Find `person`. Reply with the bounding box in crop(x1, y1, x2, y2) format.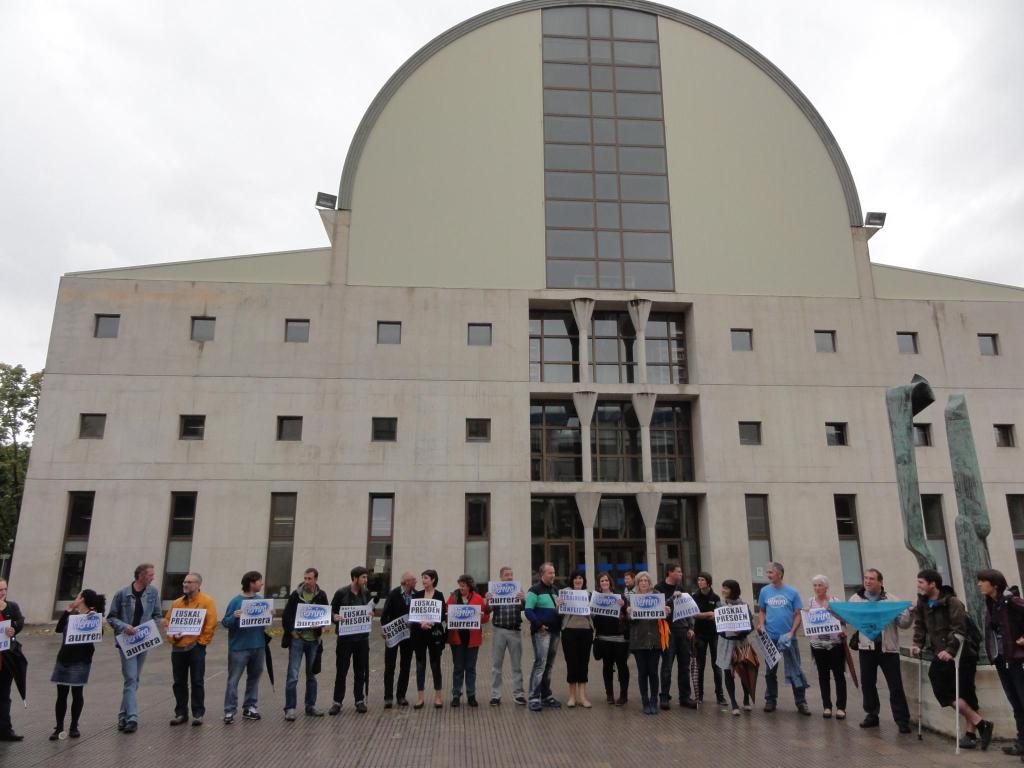
crop(412, 572, 447, 709).
